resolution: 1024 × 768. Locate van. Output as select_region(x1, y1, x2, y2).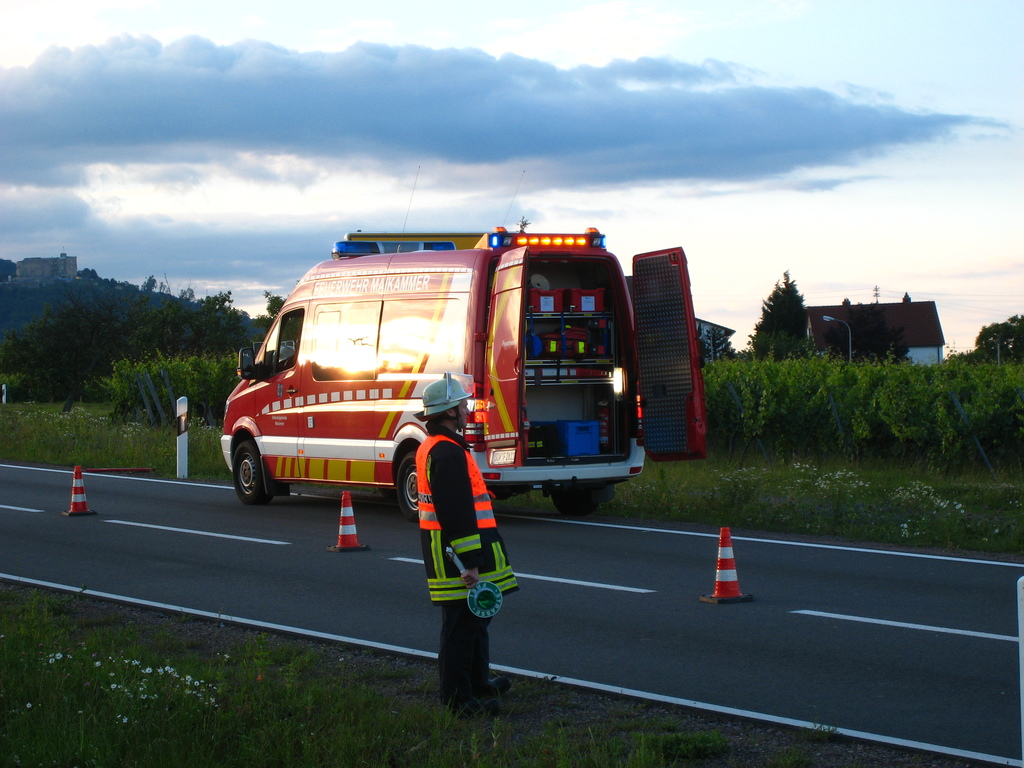
select_region(218, 227, 710, 524).
